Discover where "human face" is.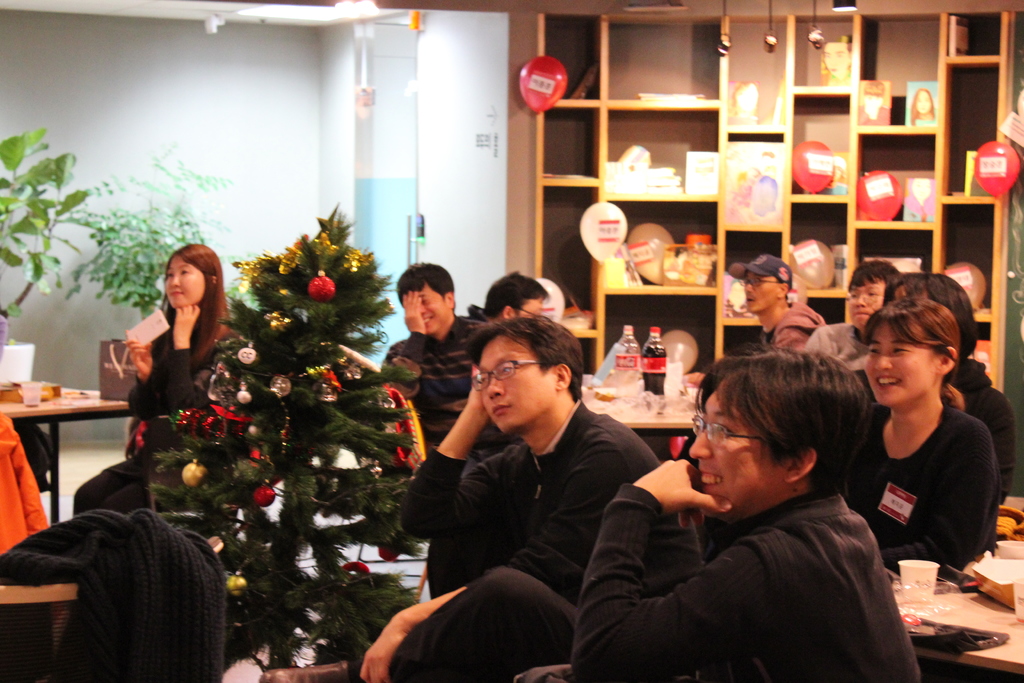
Discovered at l=410, t=290, r=447, b=330.
